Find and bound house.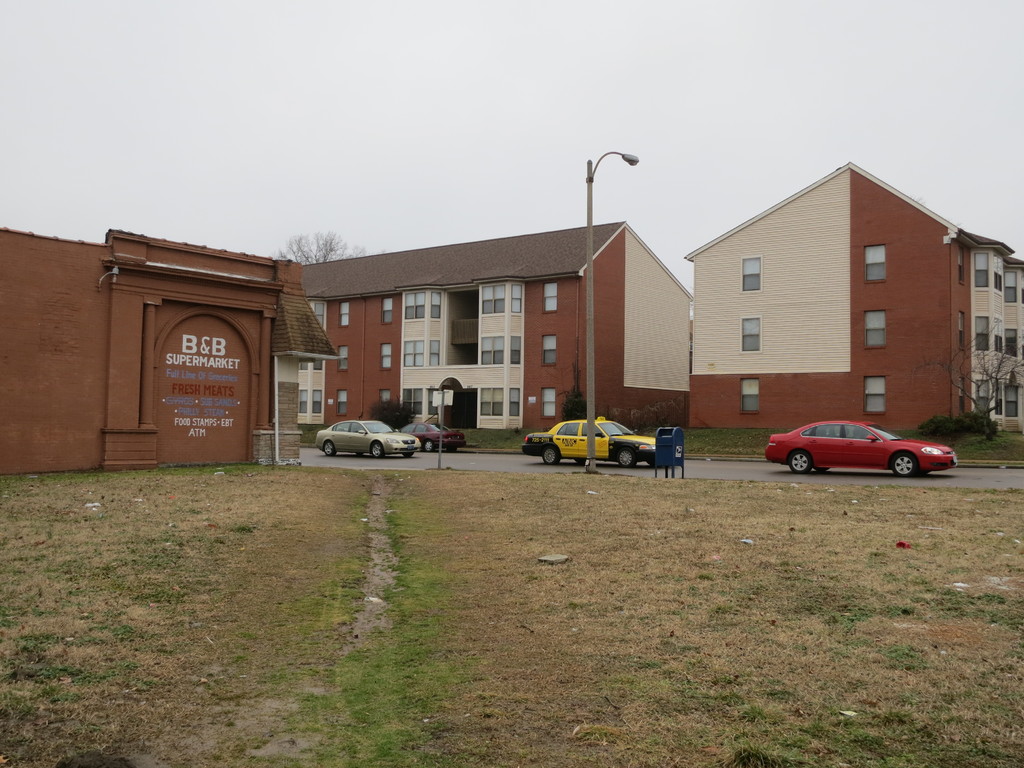
Bound: l=292, t=216, r=698, b=449.
